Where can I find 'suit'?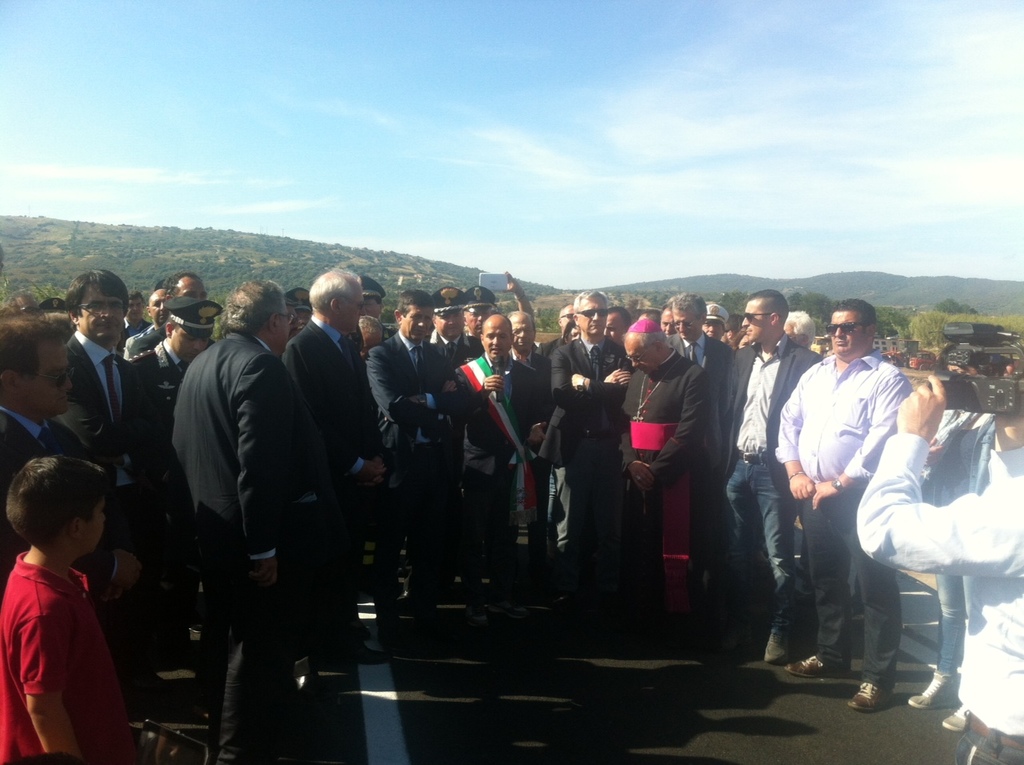
You can find it at box(361, 326, 460, 610).
